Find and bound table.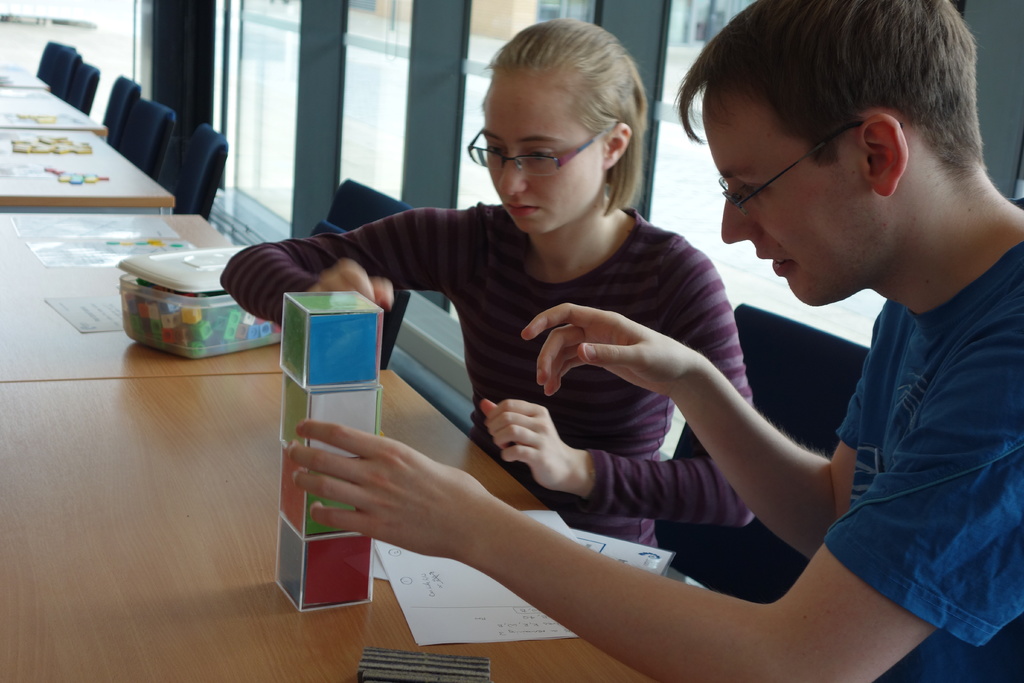
Bound: x1=0 y1=63 x2=49 y2=90.
